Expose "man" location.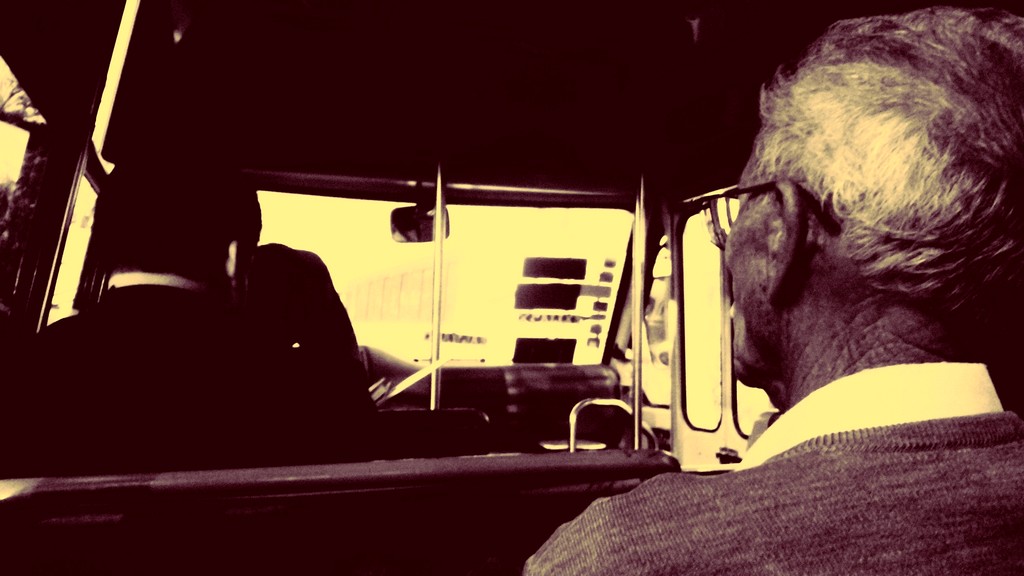
Exposed at crop(523, 10, 1023, 575).
